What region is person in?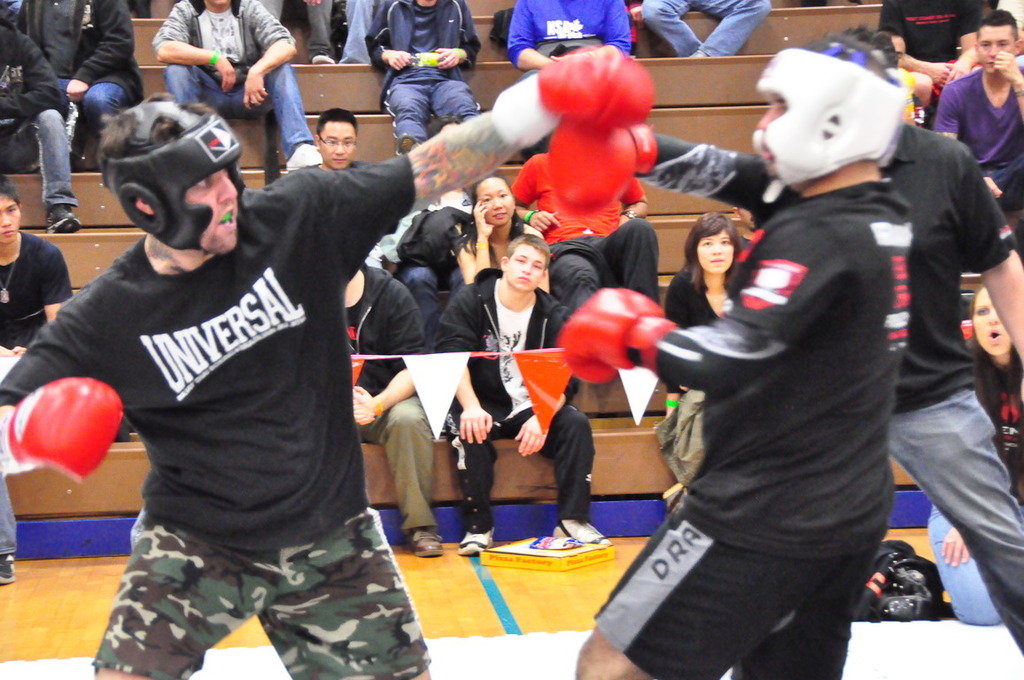
box=[28, 0, 148, 163].
